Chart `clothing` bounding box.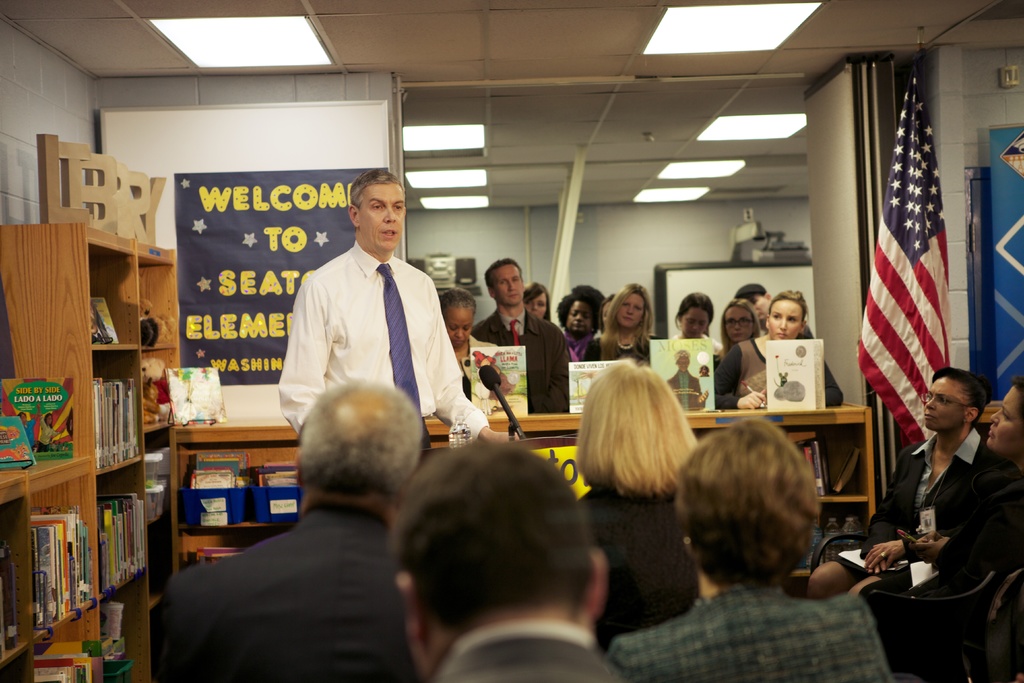
Charted: [left=585, top=493, right=703, bottom=627].
